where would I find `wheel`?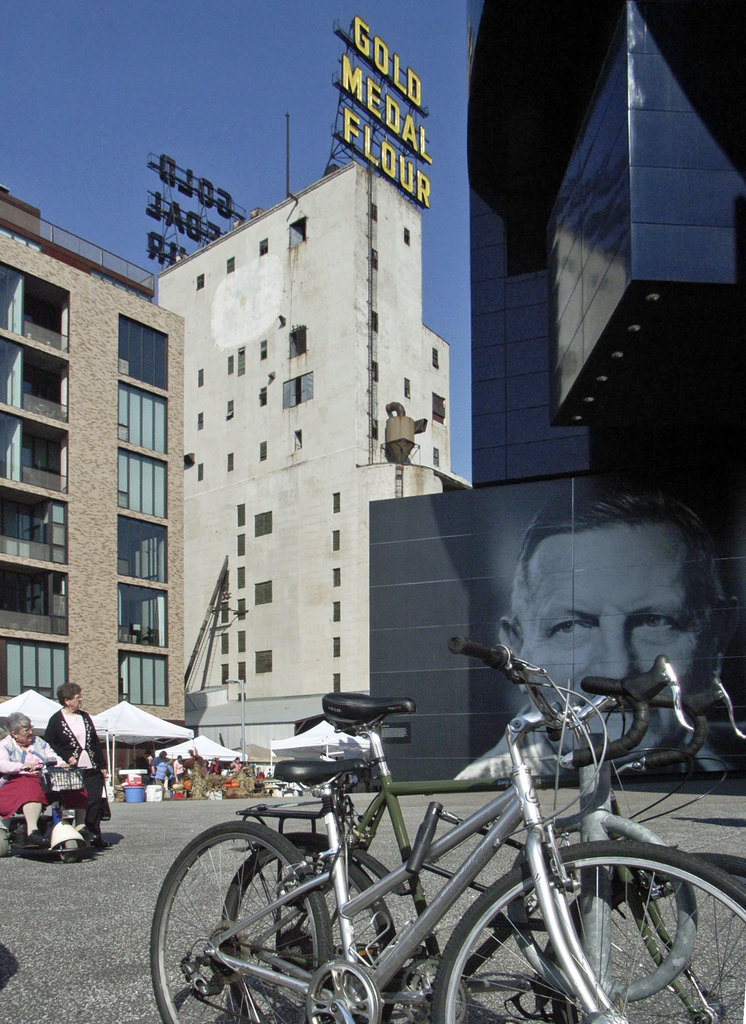
At pyautogui.locateOnScreen(220, 833, 402, 1023).
